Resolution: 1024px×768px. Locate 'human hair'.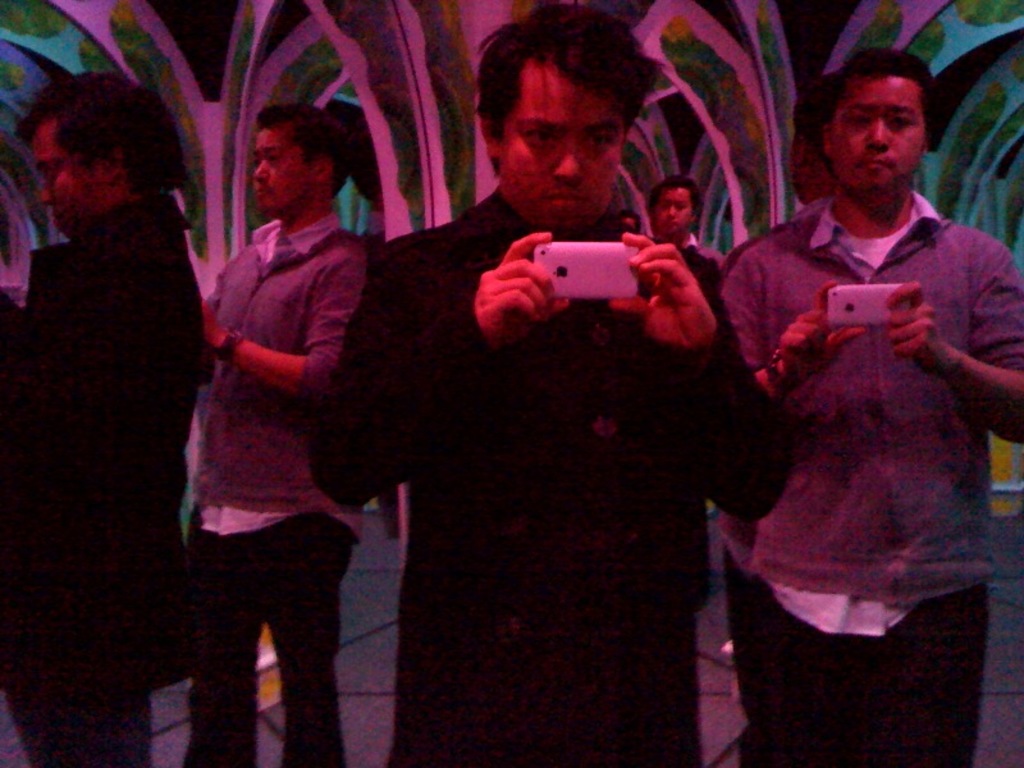
select_region(468, 19, 653, 184).
